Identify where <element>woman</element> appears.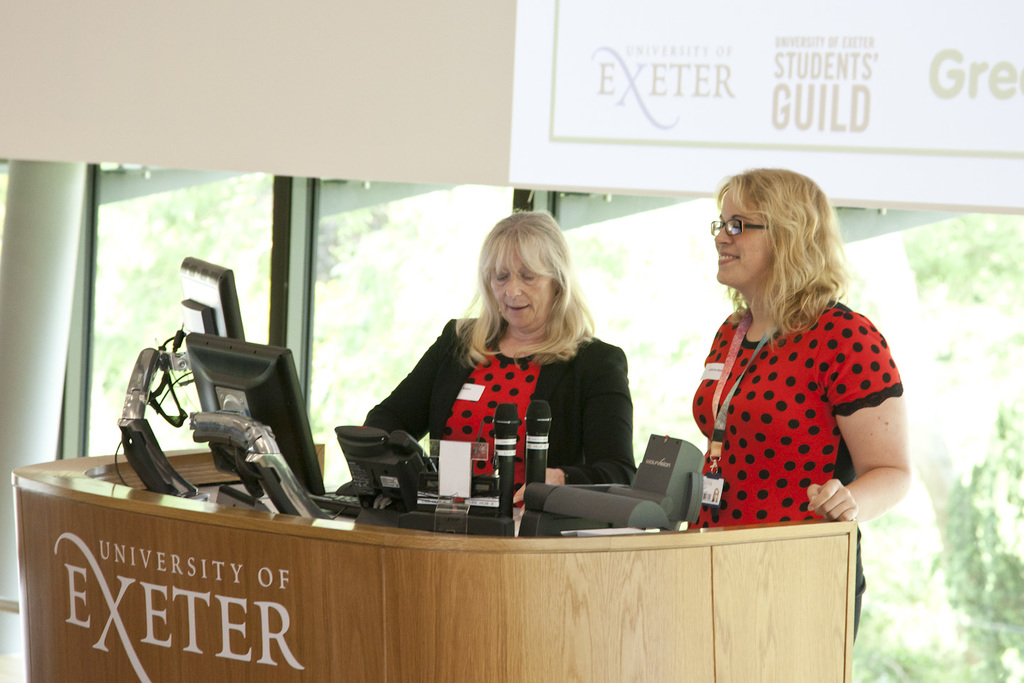
Appears at detection(688, 166, 912, 644).
